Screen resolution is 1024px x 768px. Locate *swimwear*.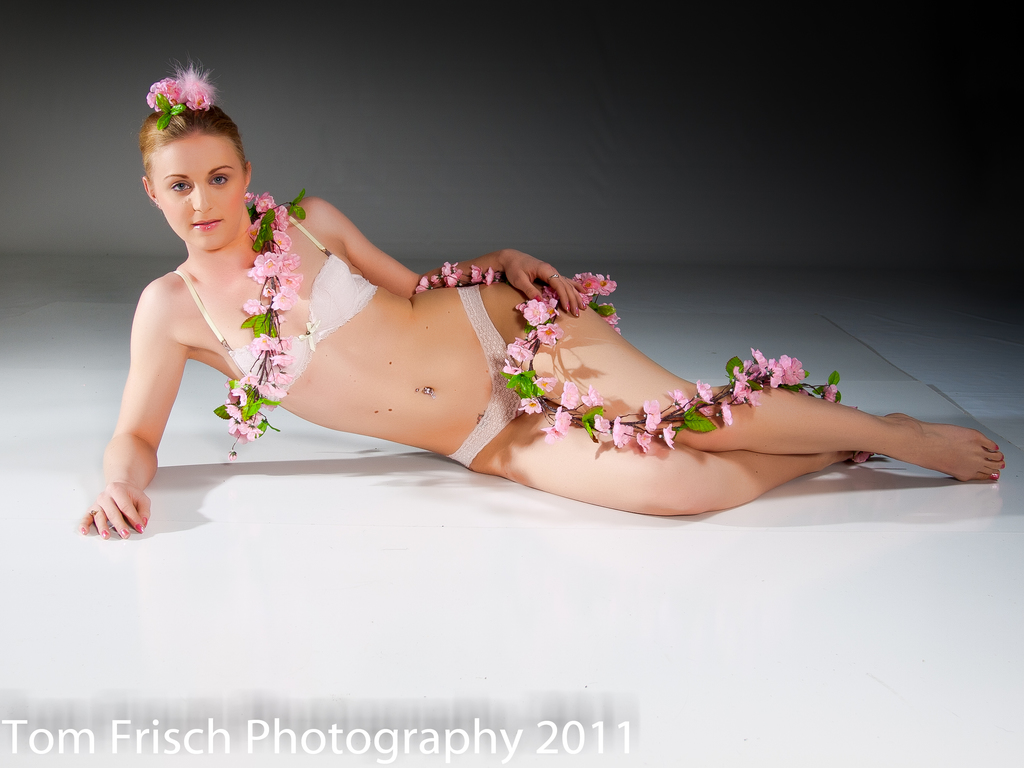
<bbox>170, 204, 380, 412</bbox>.
